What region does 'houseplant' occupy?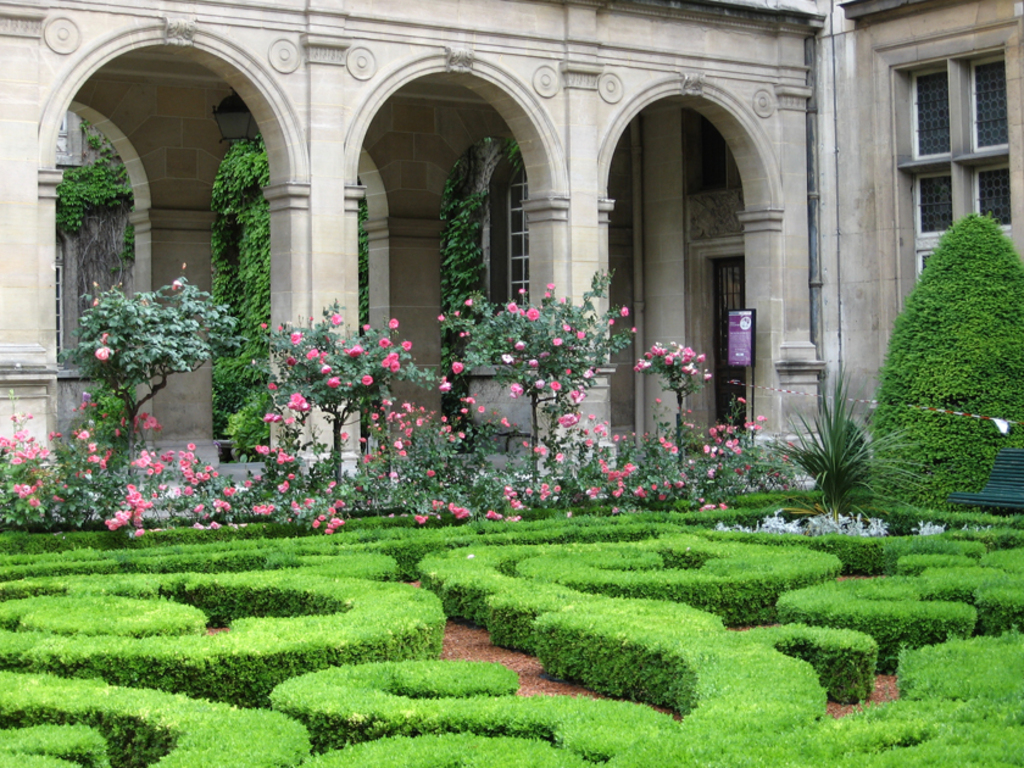
locate(260, 300, 411, 536).
